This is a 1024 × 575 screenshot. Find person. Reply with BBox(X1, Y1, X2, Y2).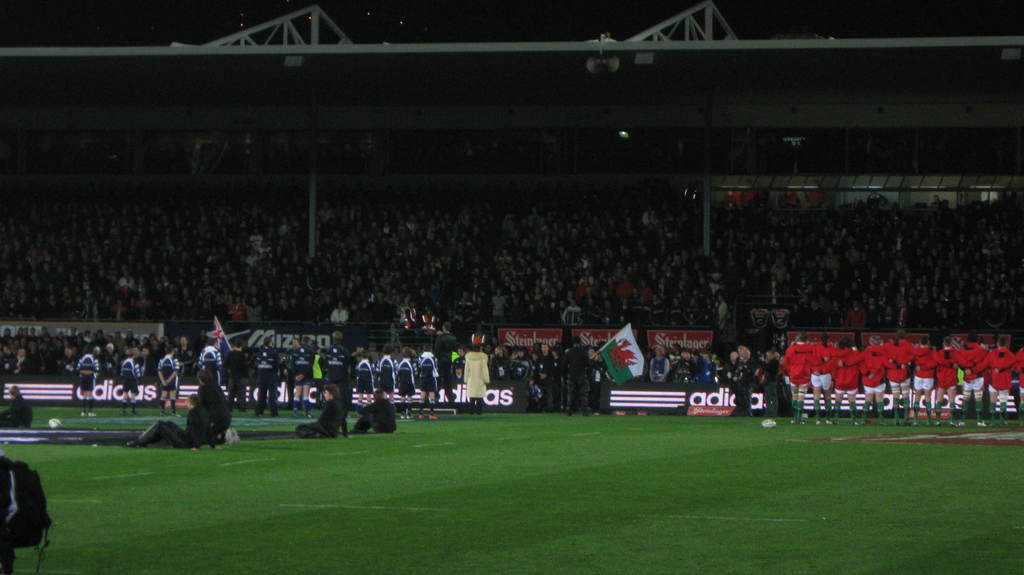
BBox(0, 380, 30, 432).
